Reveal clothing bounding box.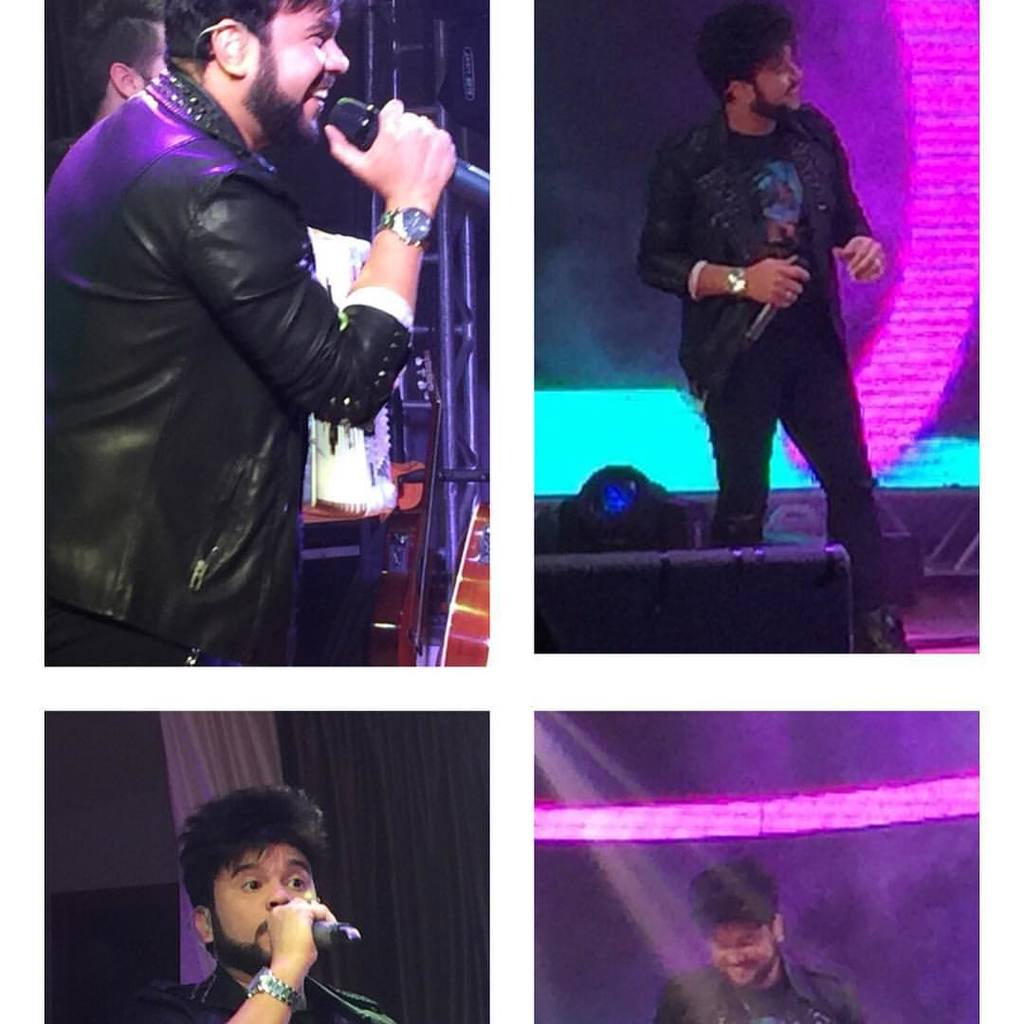
Revealed: bbox(650, 956, 859, 1023).
